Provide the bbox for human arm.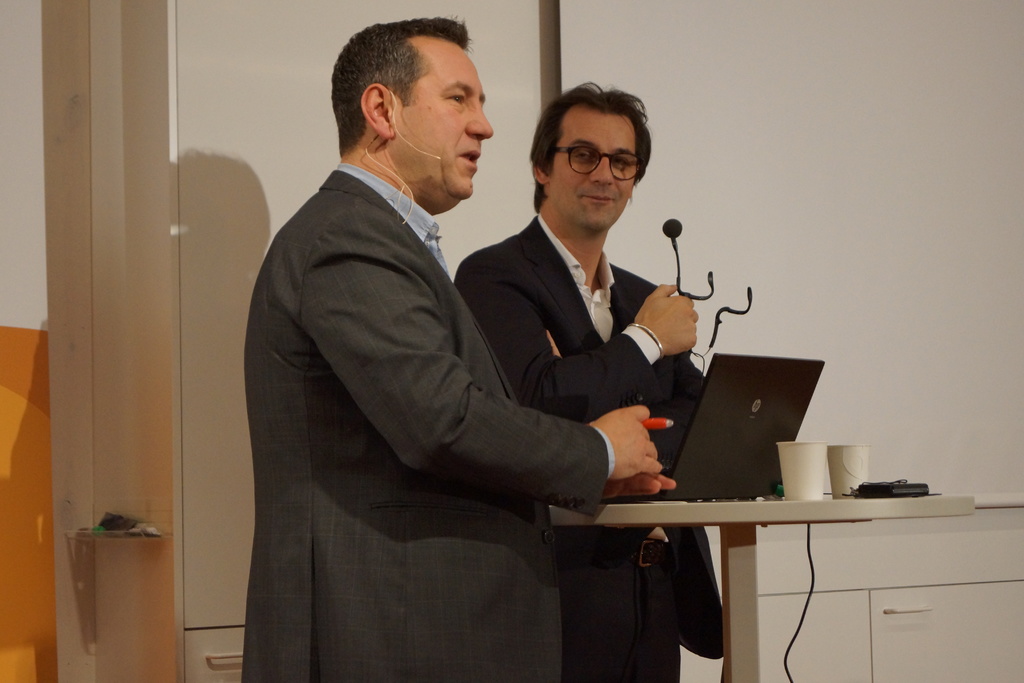
box(467, 252, 700, 428).
